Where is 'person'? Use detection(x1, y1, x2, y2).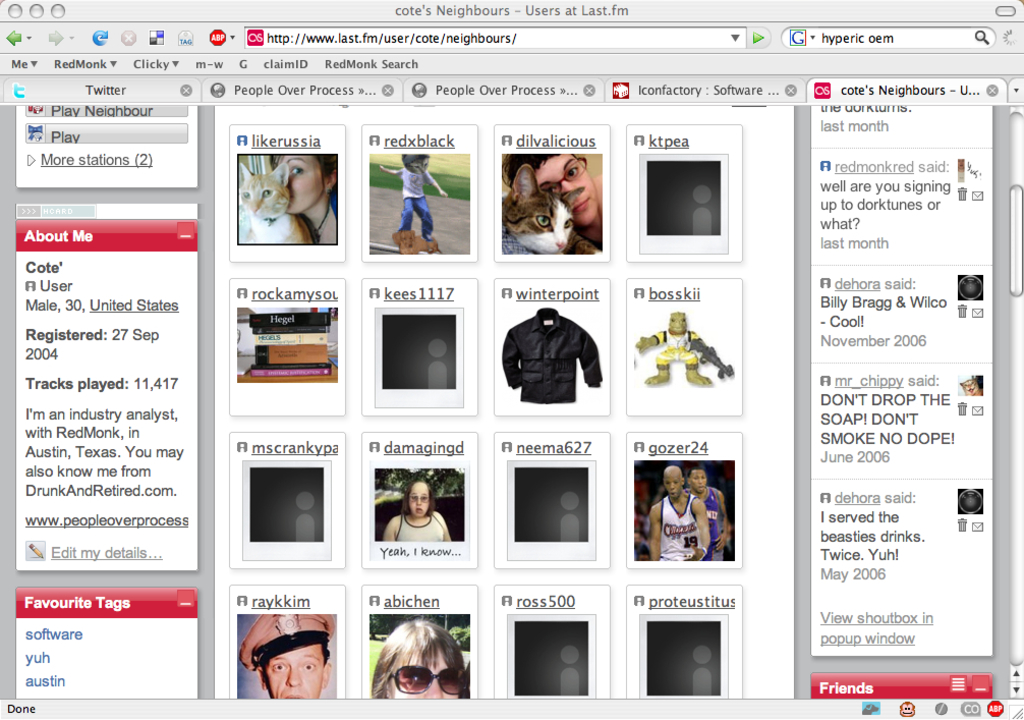
detection(268, 153, 345, 244).
